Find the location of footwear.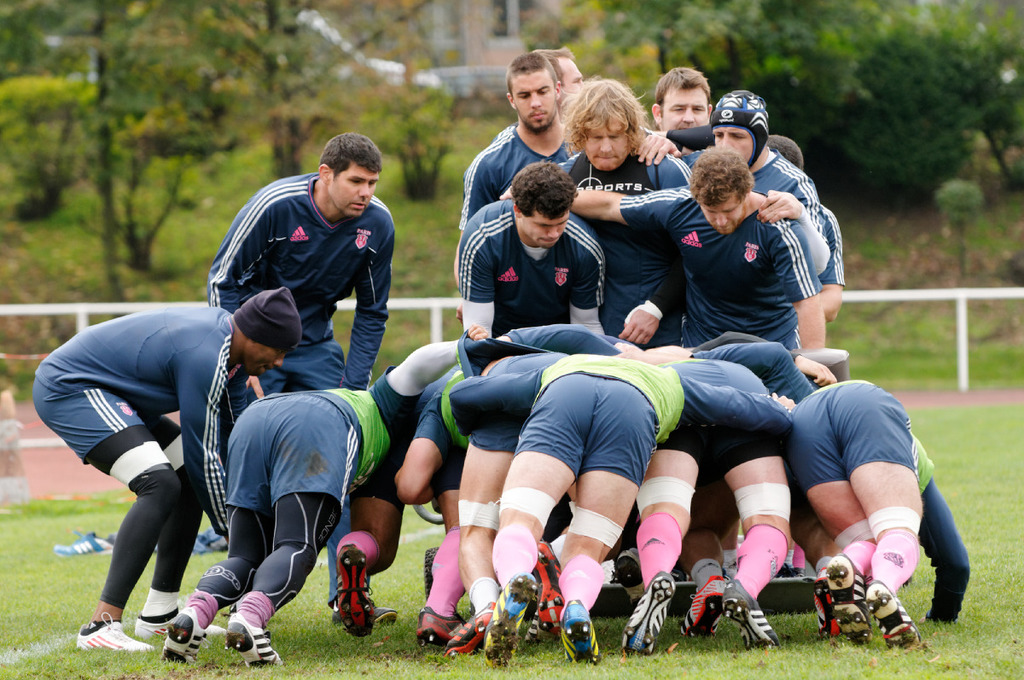
Location: {"x1": 622, "y1": 575, "x2": 672, "y2": 654}.
